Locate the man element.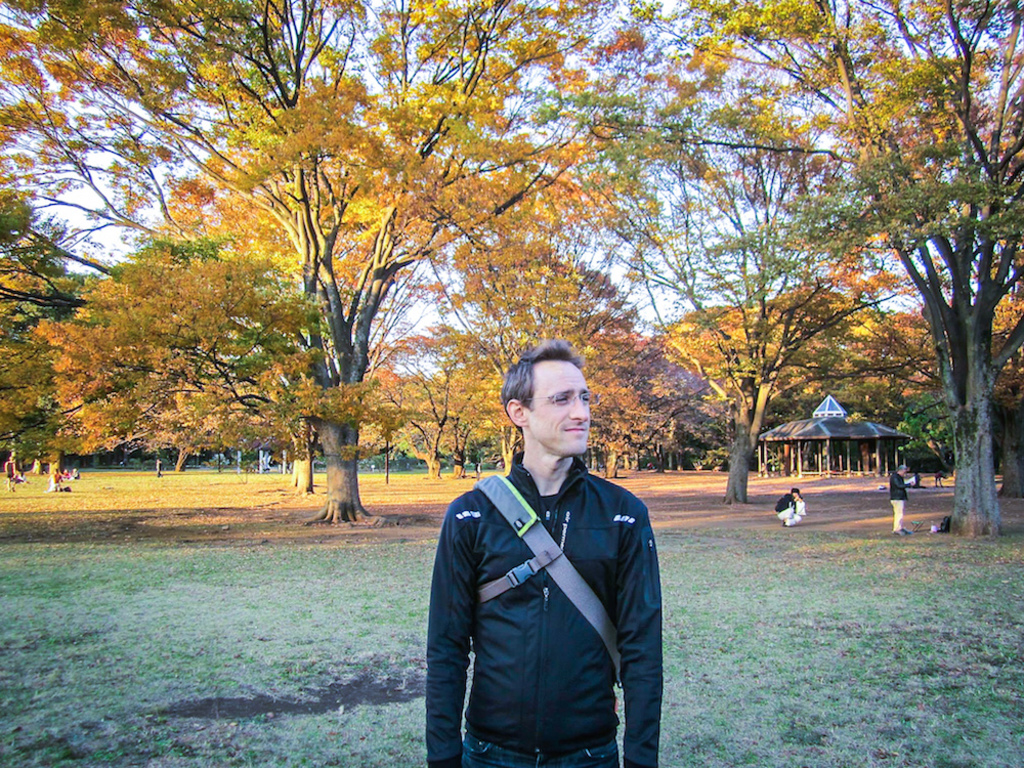
Element bbox: <box>418,331,673,767</box>.
